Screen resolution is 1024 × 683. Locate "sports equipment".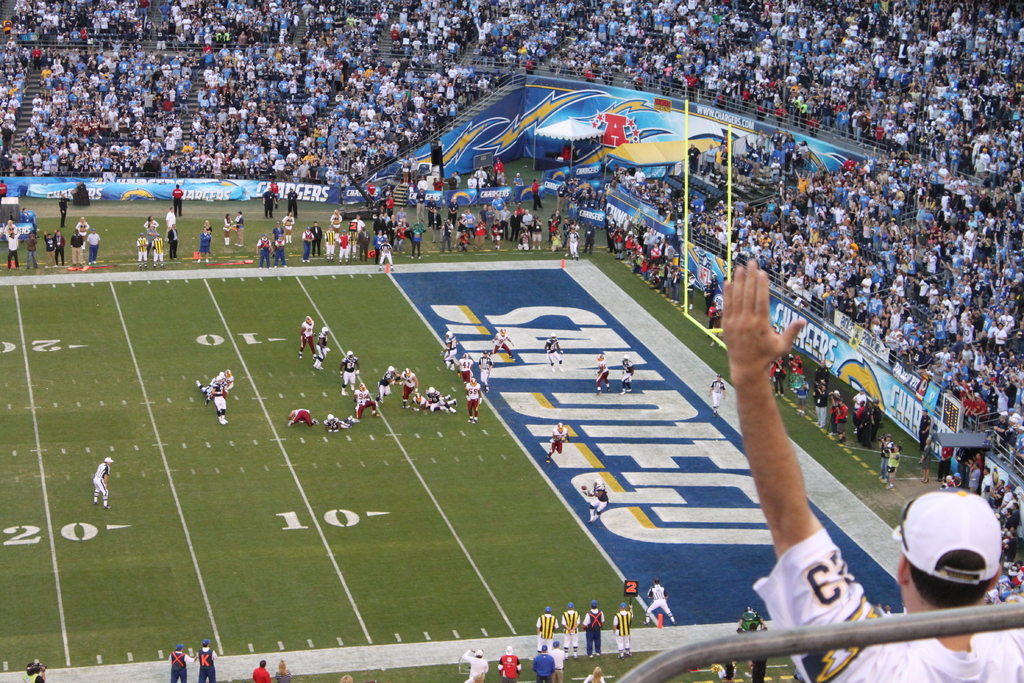
rect(581, 484, 586, 491).
